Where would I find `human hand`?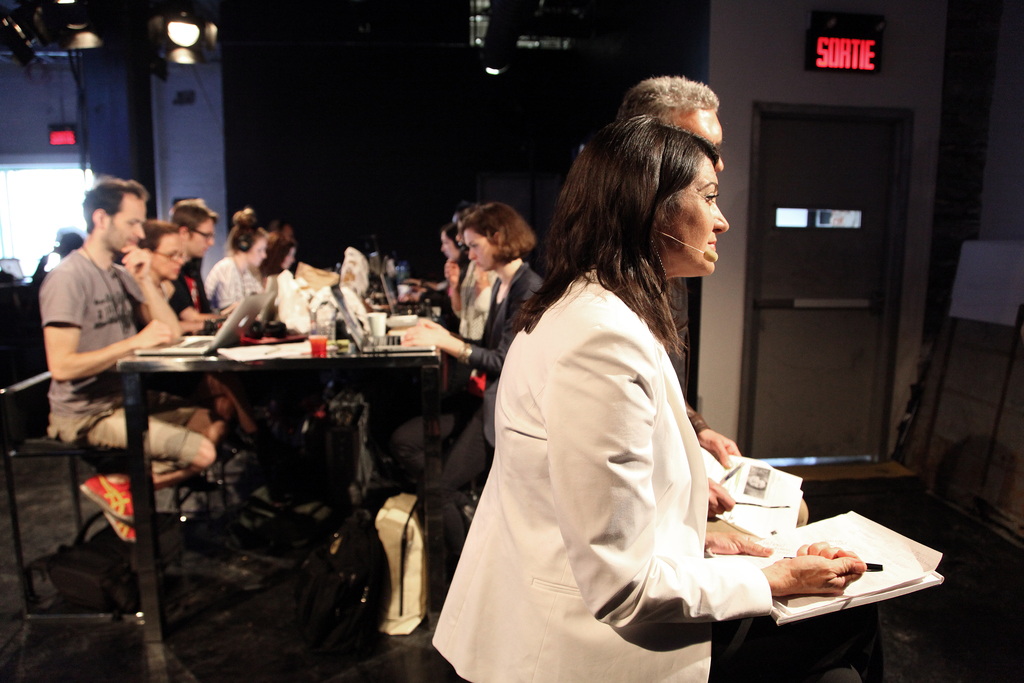
At (707,474,735,522).
